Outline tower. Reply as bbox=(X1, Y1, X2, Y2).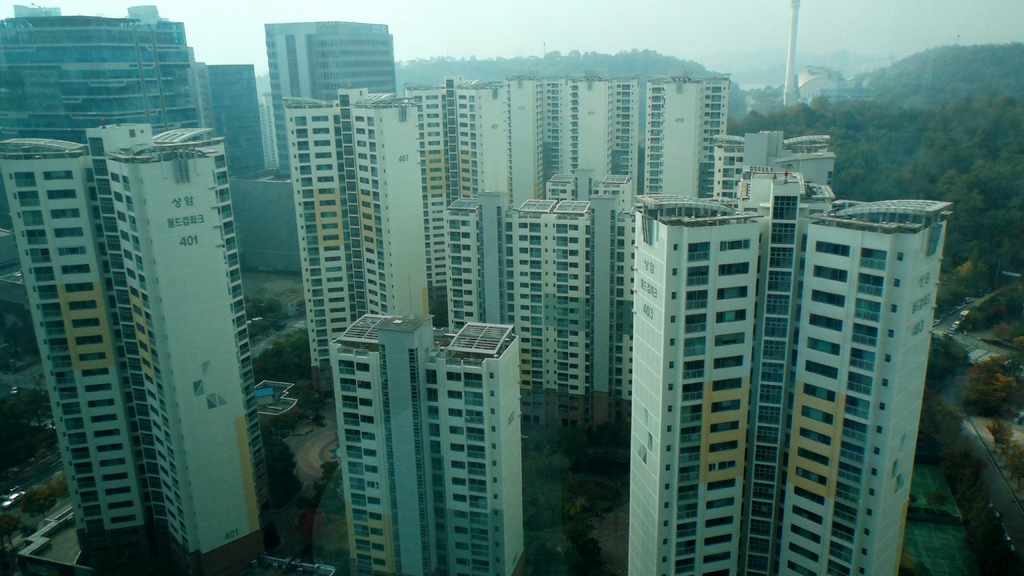
bbox=(6, 97, 268, 545).
